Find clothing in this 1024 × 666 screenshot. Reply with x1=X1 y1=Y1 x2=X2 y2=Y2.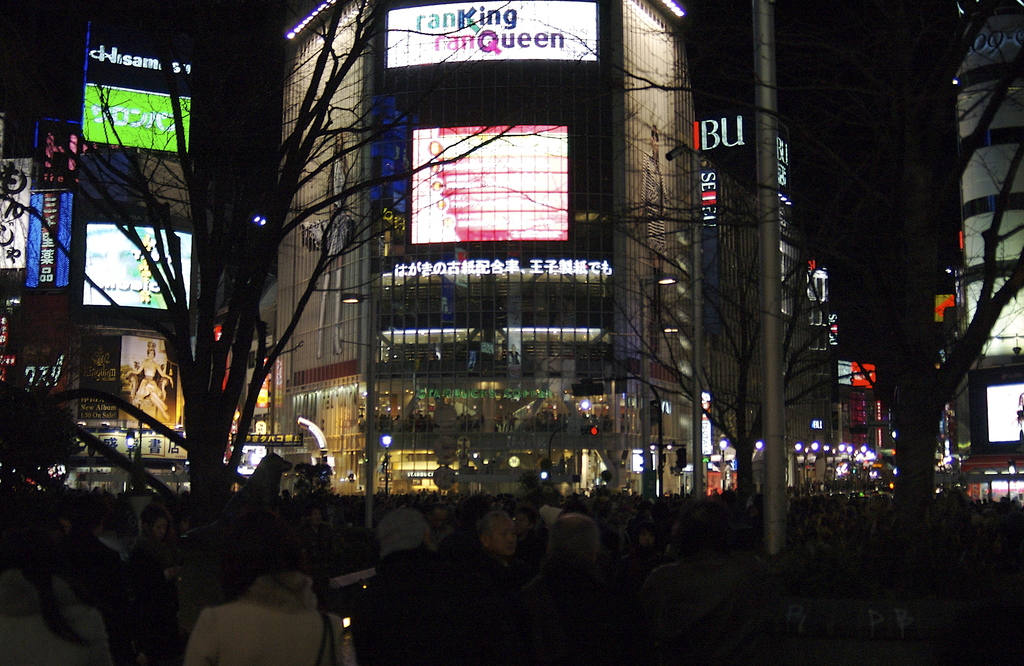
x1=165 y1=561 x2=342 y2=660.
